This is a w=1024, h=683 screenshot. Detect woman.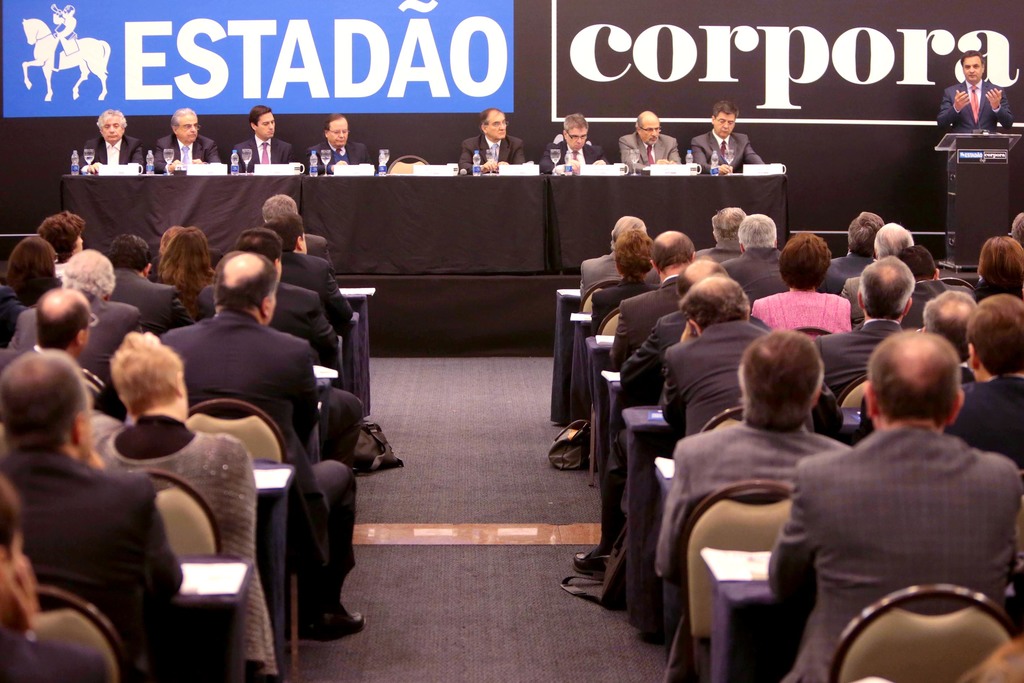
x1=159, y1=220, x2=218, y2=318.
